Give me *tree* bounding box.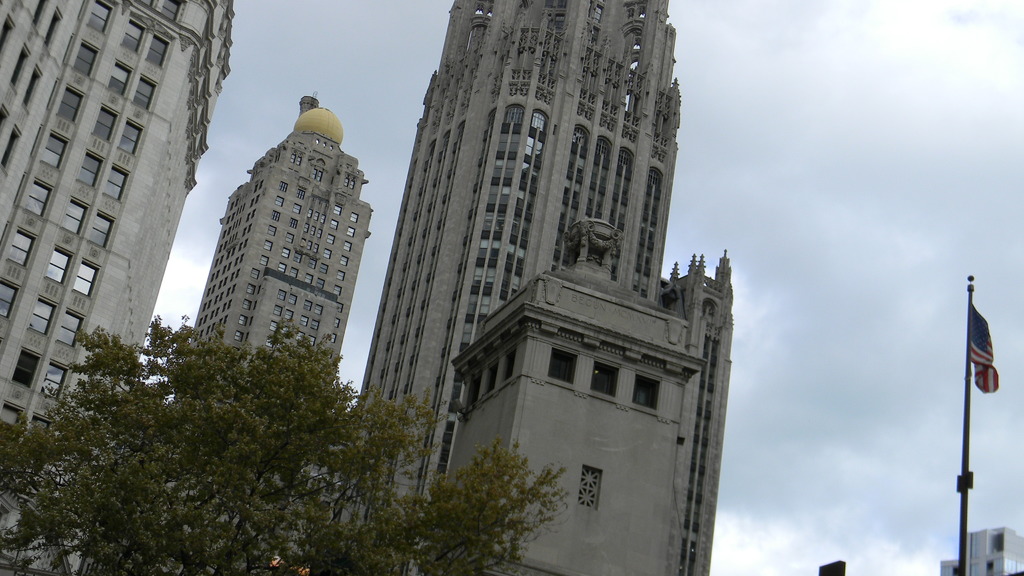
(x1=0, y1=315, x2=573, y2=575).
